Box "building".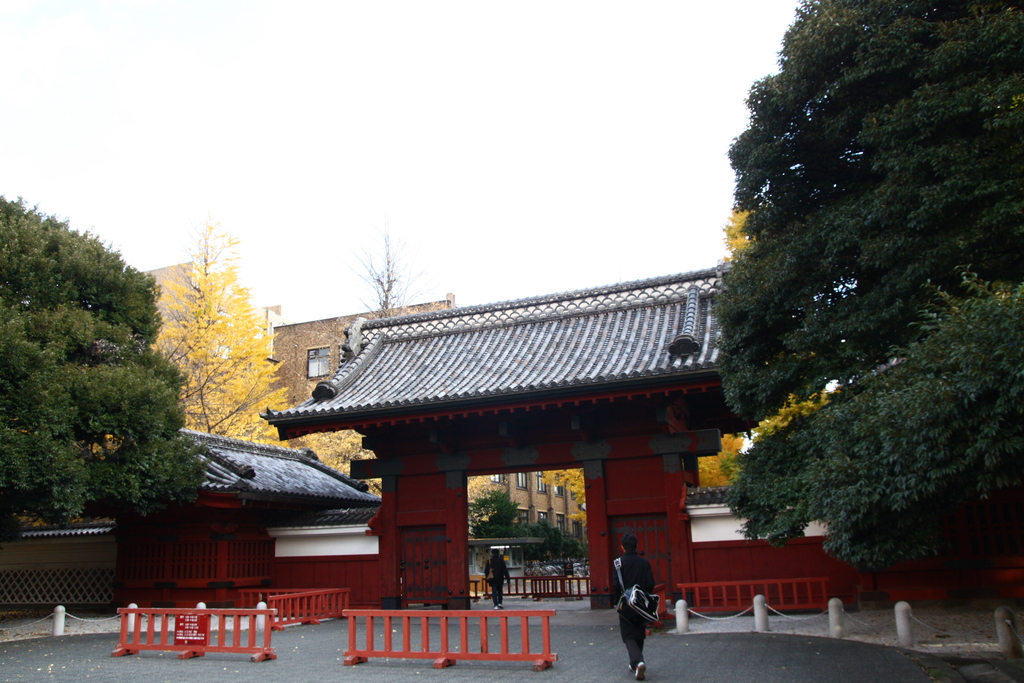
<box>262,261,721,604</box>.
